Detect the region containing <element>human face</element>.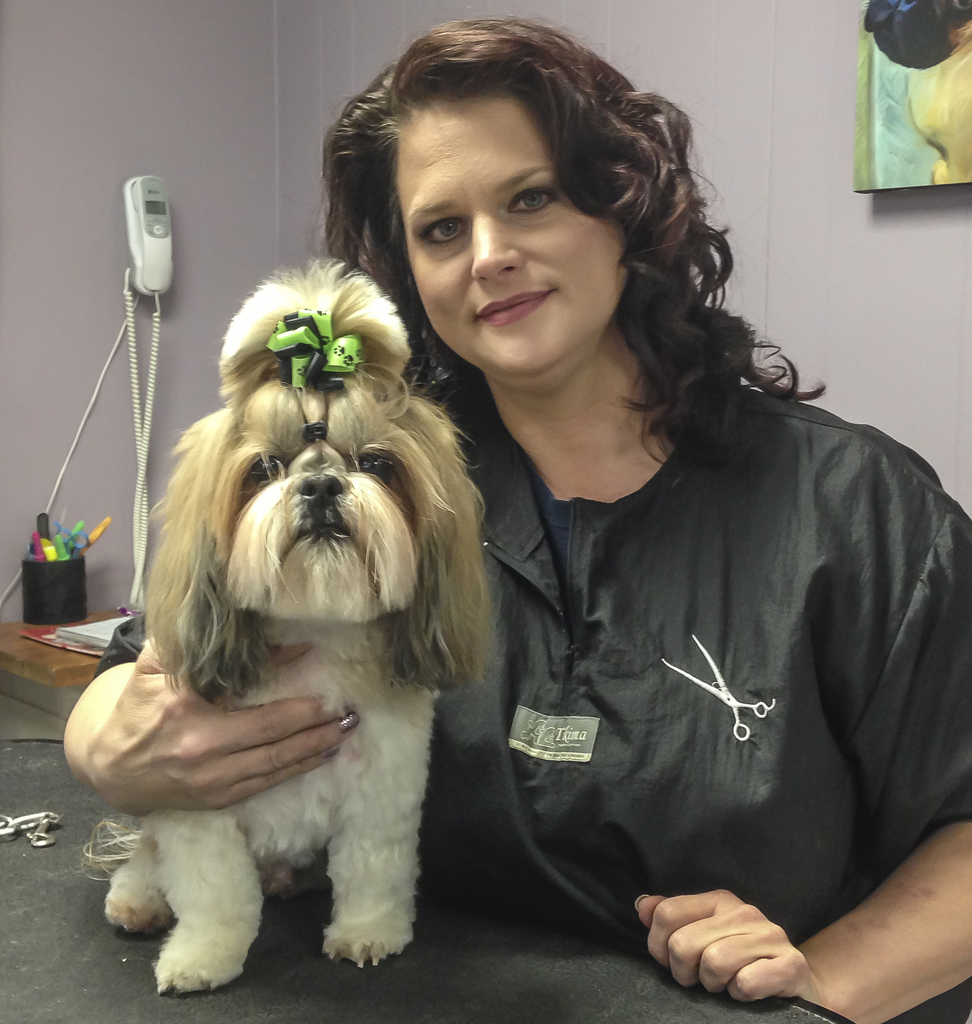
l=393, t=92, r=626, b=378.
